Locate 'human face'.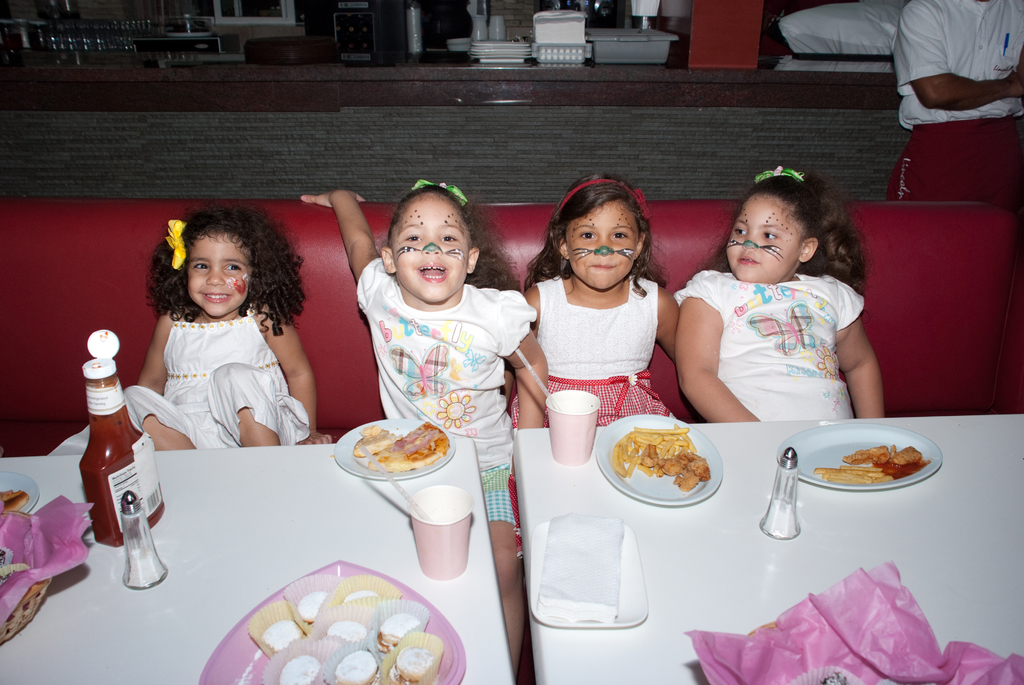
Bounding box: 724, 195, 803, 281.
